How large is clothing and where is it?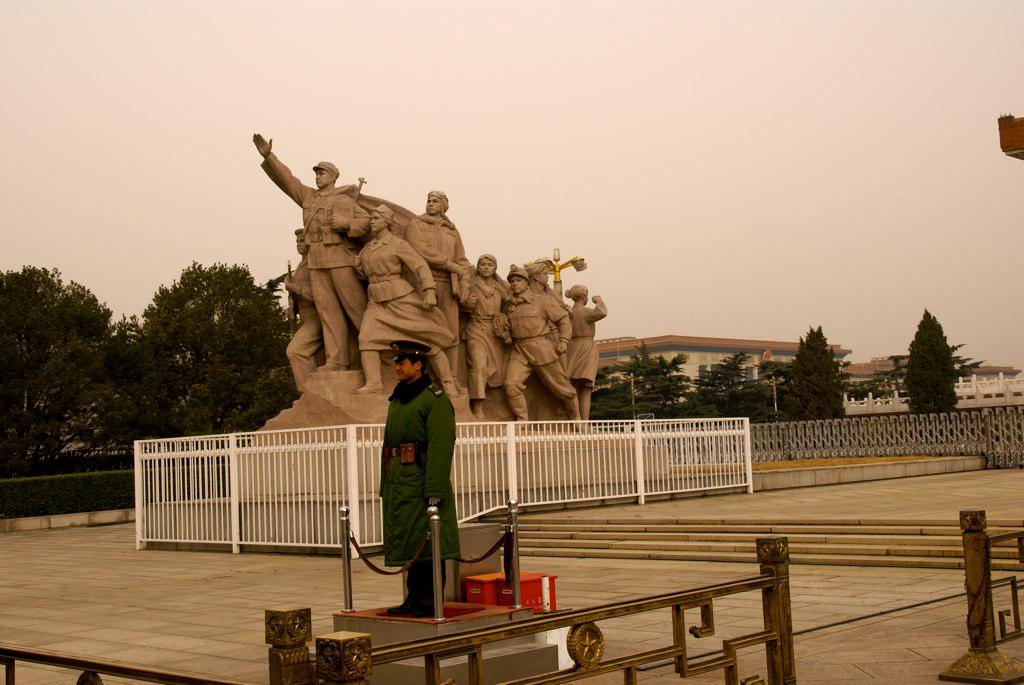
Bounding box: l=402, t=209, r=474, b=377.
